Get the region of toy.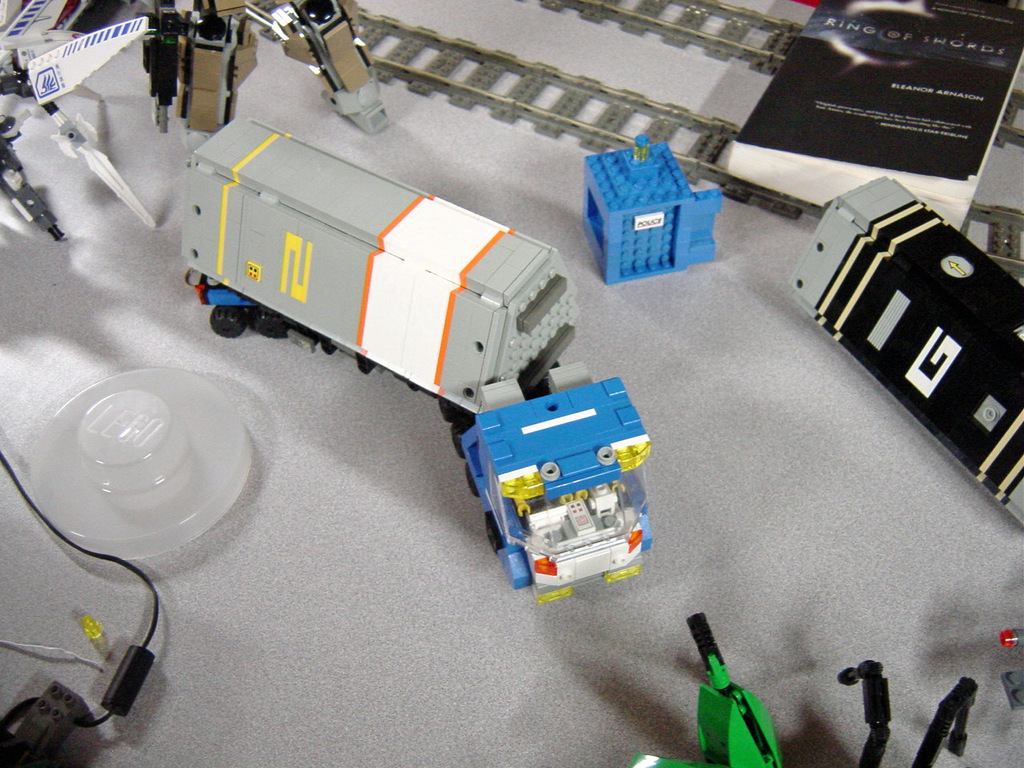
BBox(170, 90, 675, 575).
